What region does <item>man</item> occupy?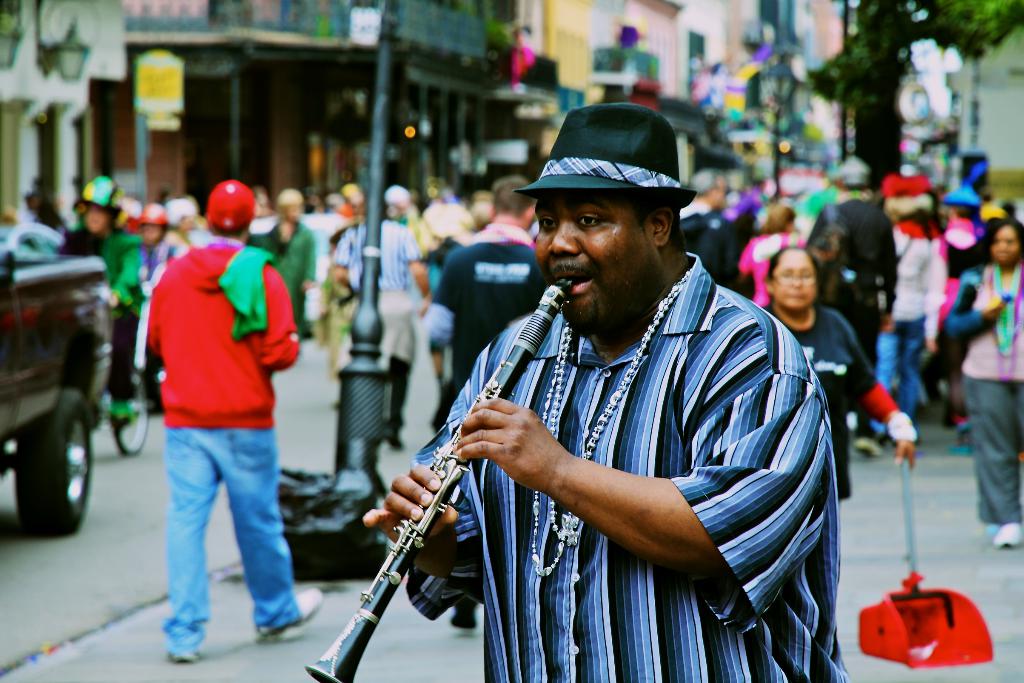
144 178 324 667.
